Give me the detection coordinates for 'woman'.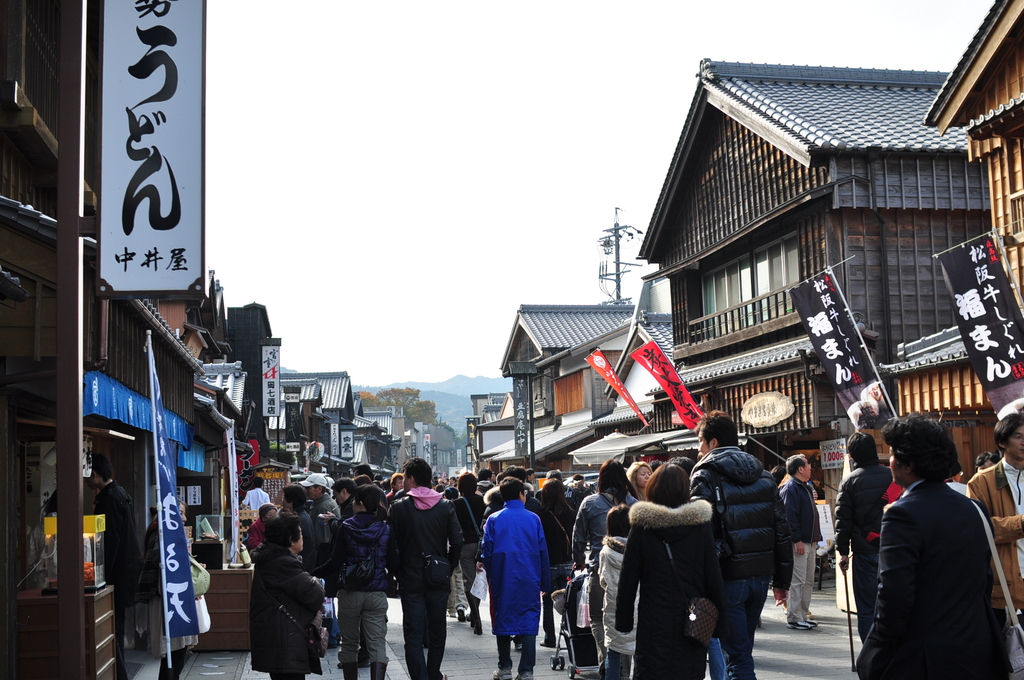
334/482/394/679.
